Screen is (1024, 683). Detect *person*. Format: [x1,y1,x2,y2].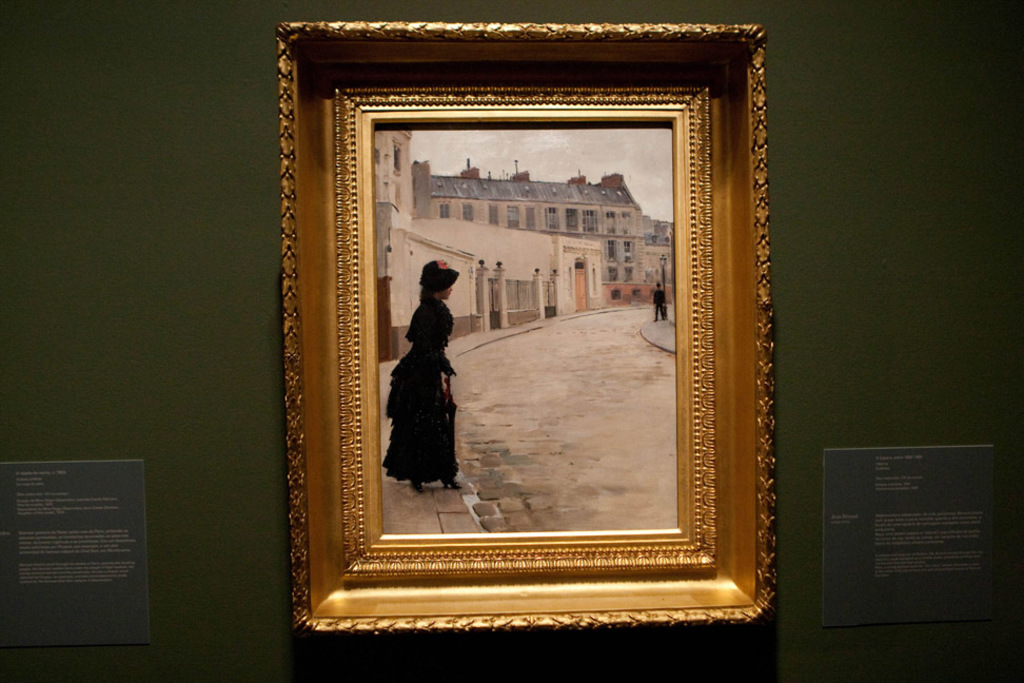
[398,230,467,529].
